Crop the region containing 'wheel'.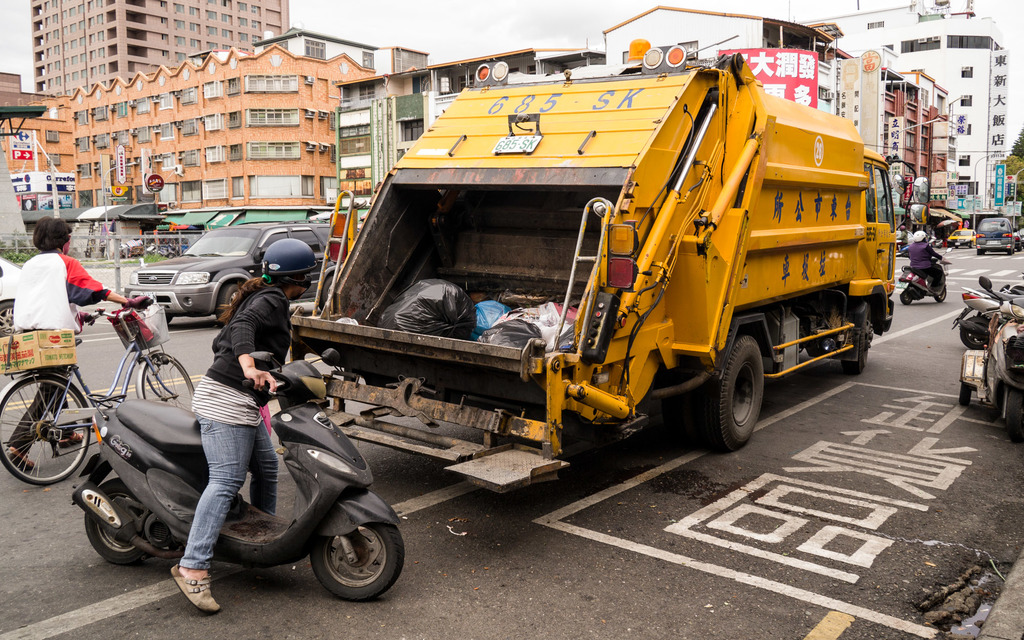
Crop region: select_region(145, 355, 195, 409).
